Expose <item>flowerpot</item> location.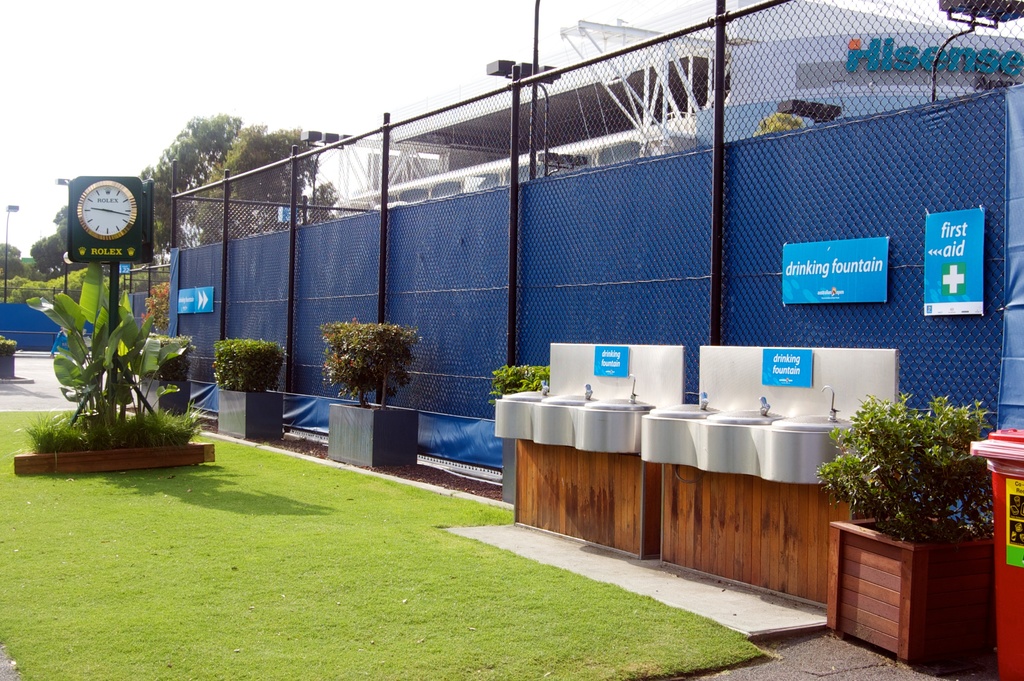
Exposed at 826 470 996 650.
